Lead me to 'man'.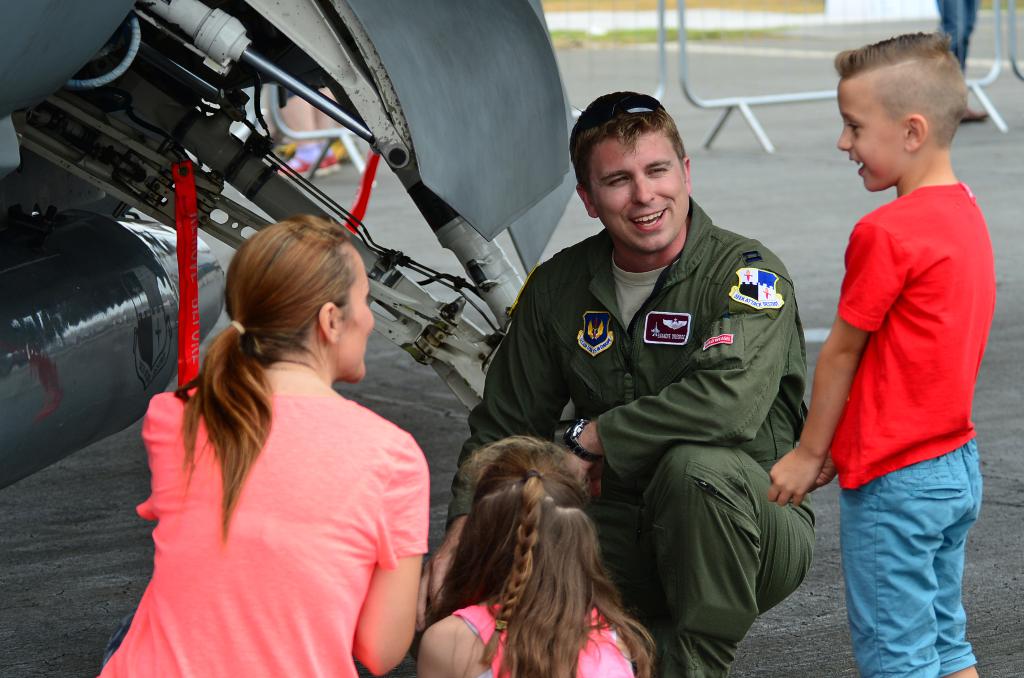
Lead to x1=492 y1=87 x2=820 y2=649.
